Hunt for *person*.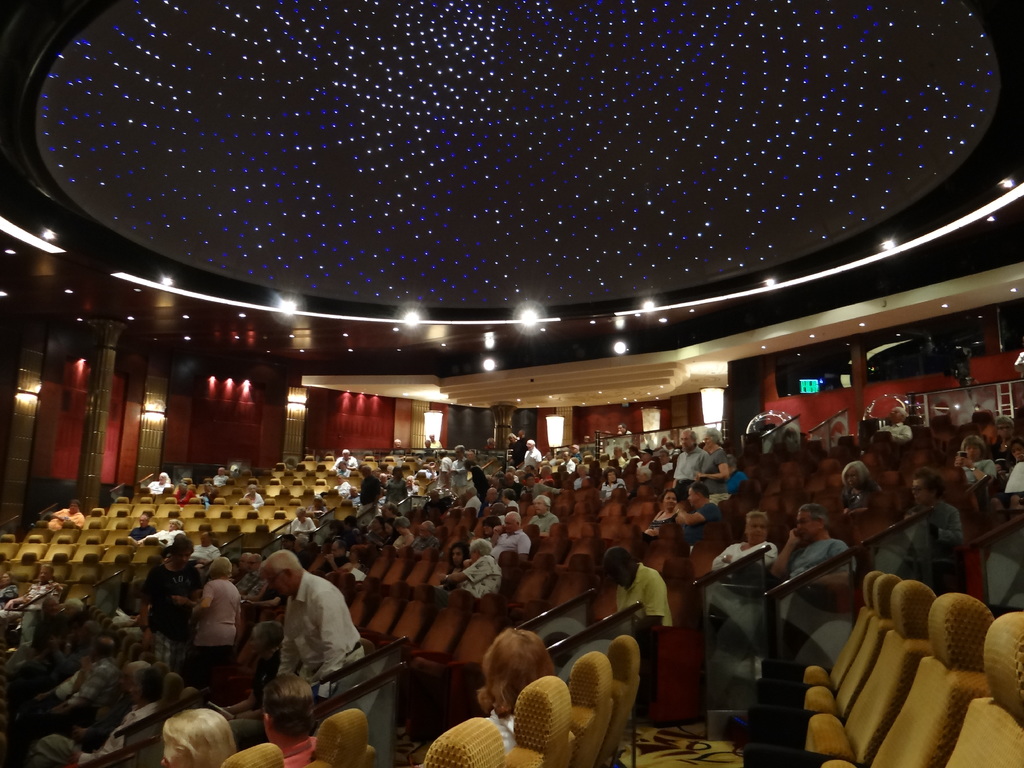
Hunted down at bbox=(951, 436, 996, 490).
